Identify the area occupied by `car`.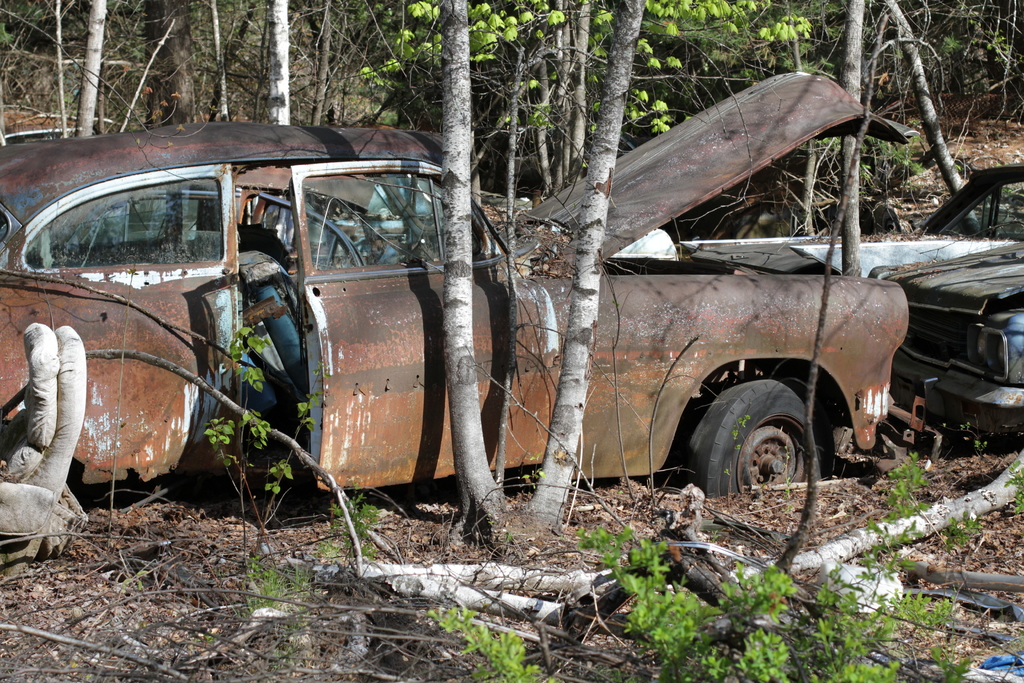
Area: bbox(72, 181, 678, 256).
